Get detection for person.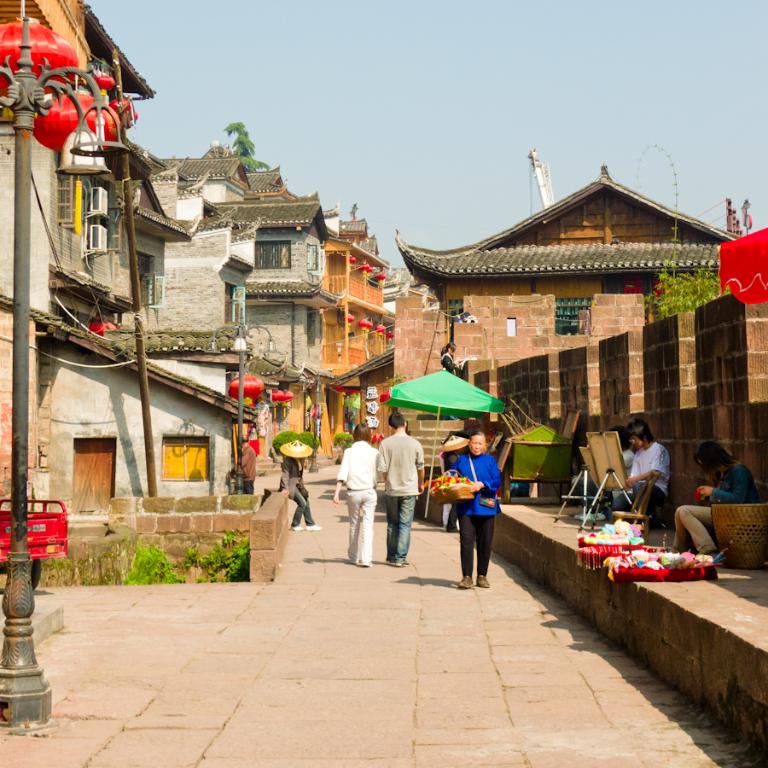
Detection: (236,435,255,495).
